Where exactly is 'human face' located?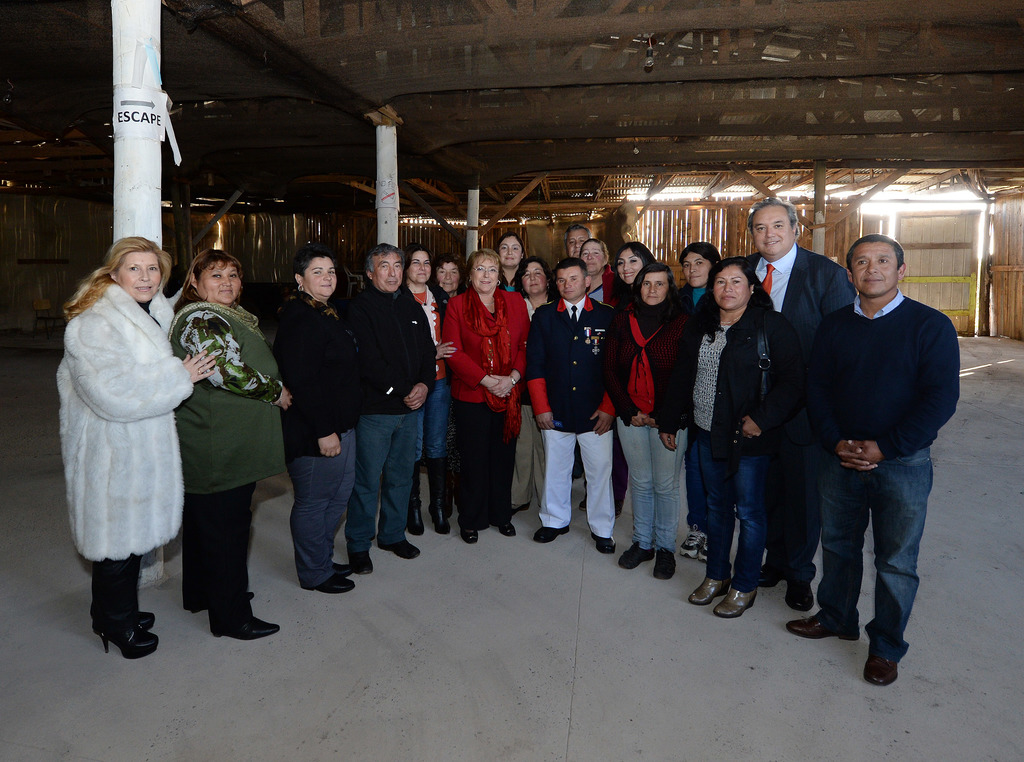
Its bounding box is [113, 252, 162, 302].
